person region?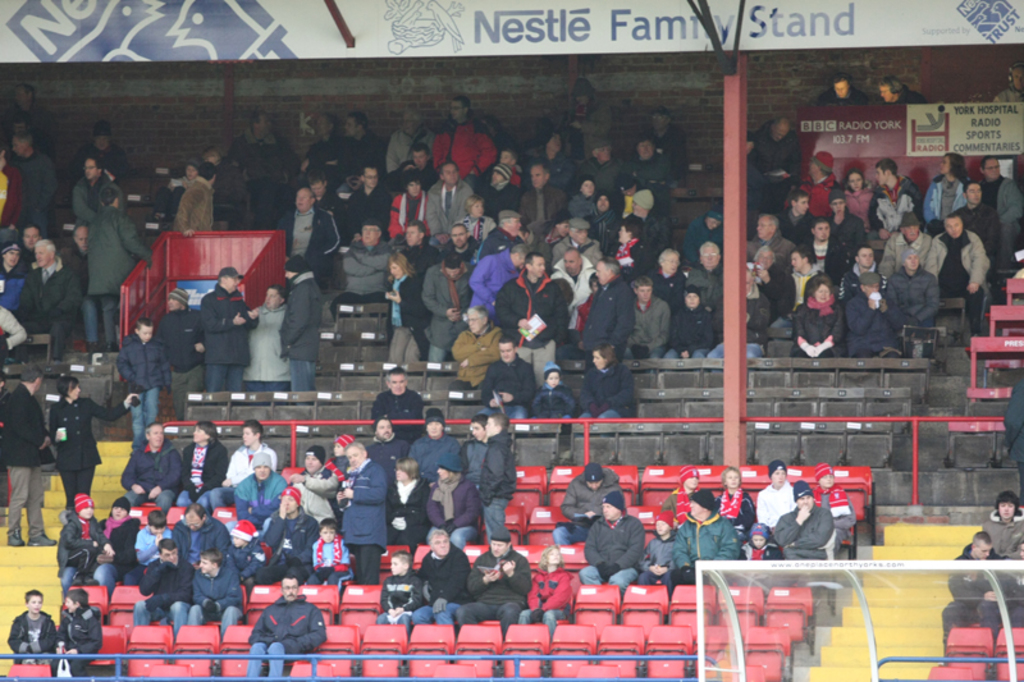
109/417/184/513
